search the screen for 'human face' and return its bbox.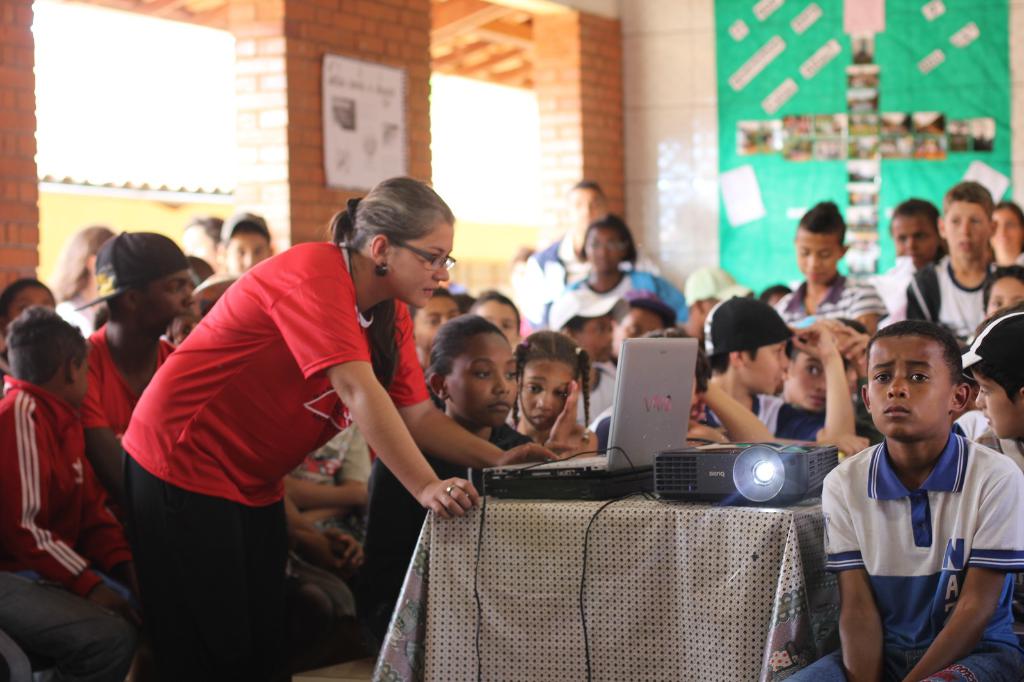
Found: BBox(8, 285, 65, 328).
